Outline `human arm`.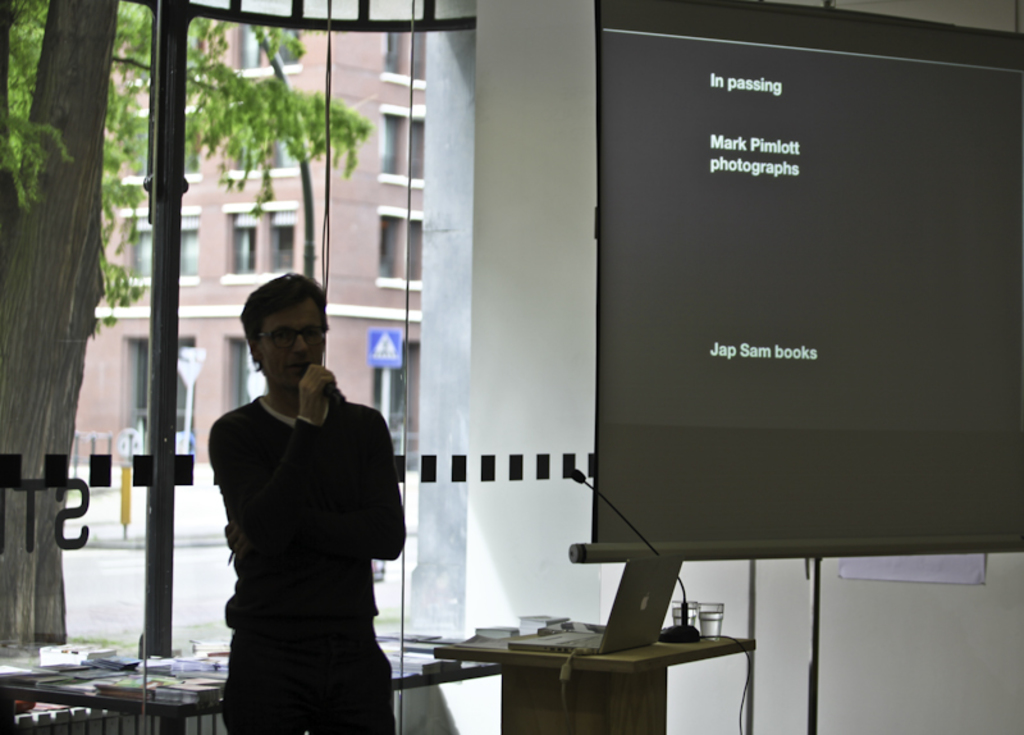
Outline: bbox=(207, 369, 338, 575).
